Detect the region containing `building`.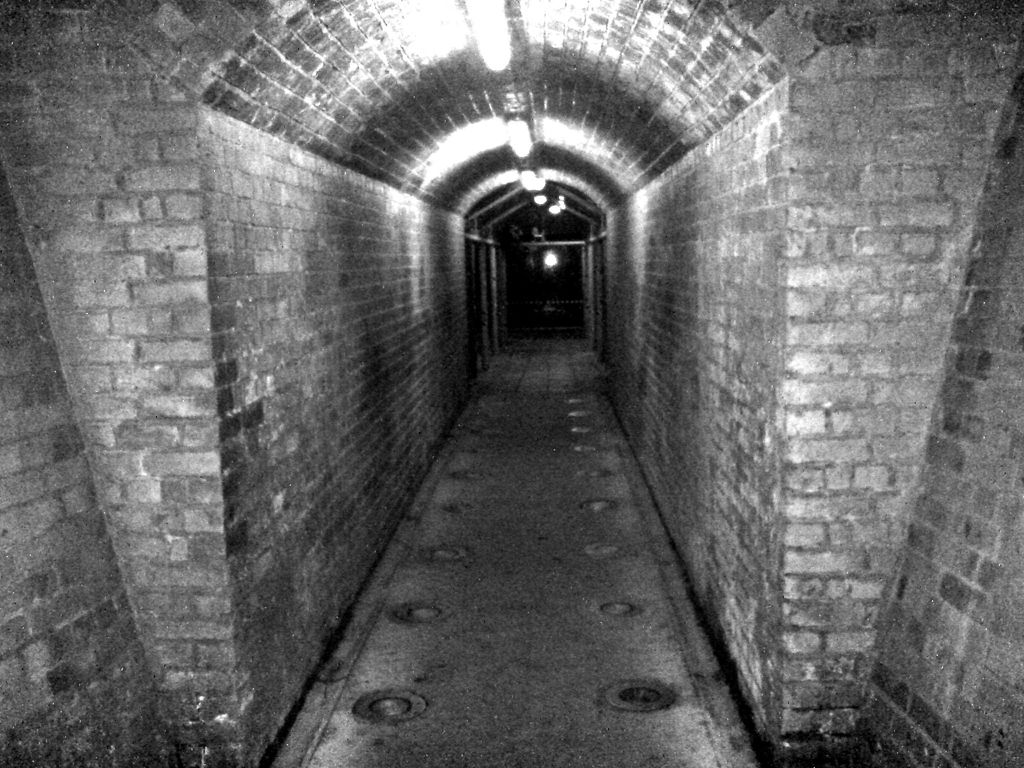
x1=0, y1=0, x2=1023, y2=765.
